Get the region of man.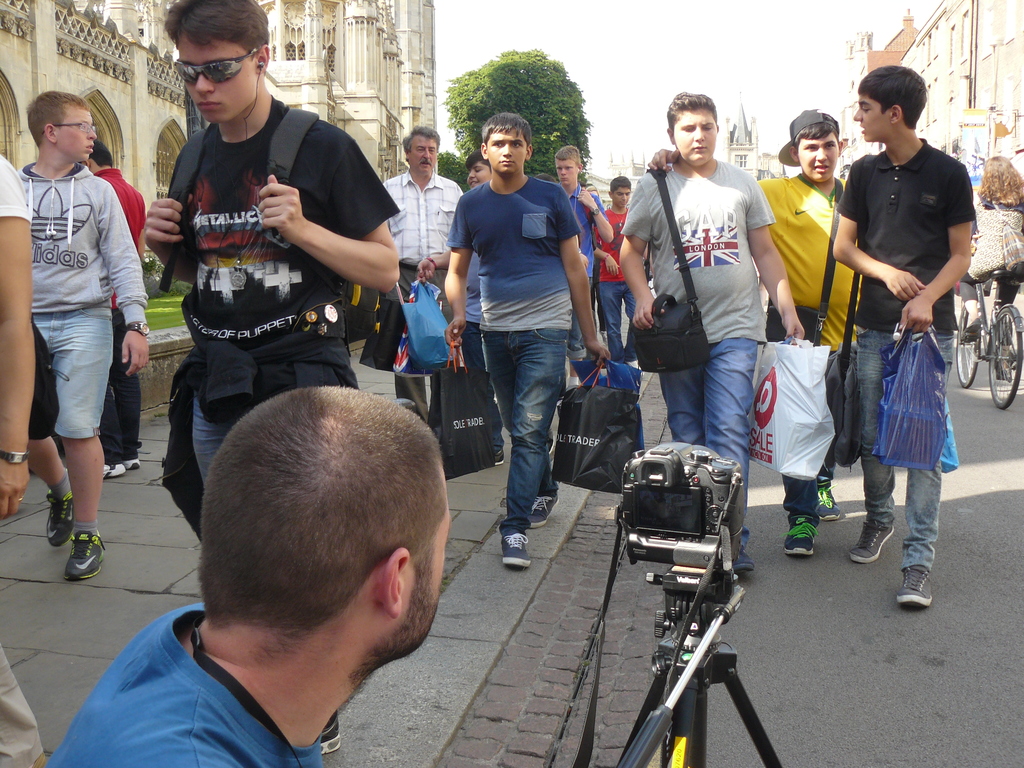
BBox(372, 124, 468, 413).
